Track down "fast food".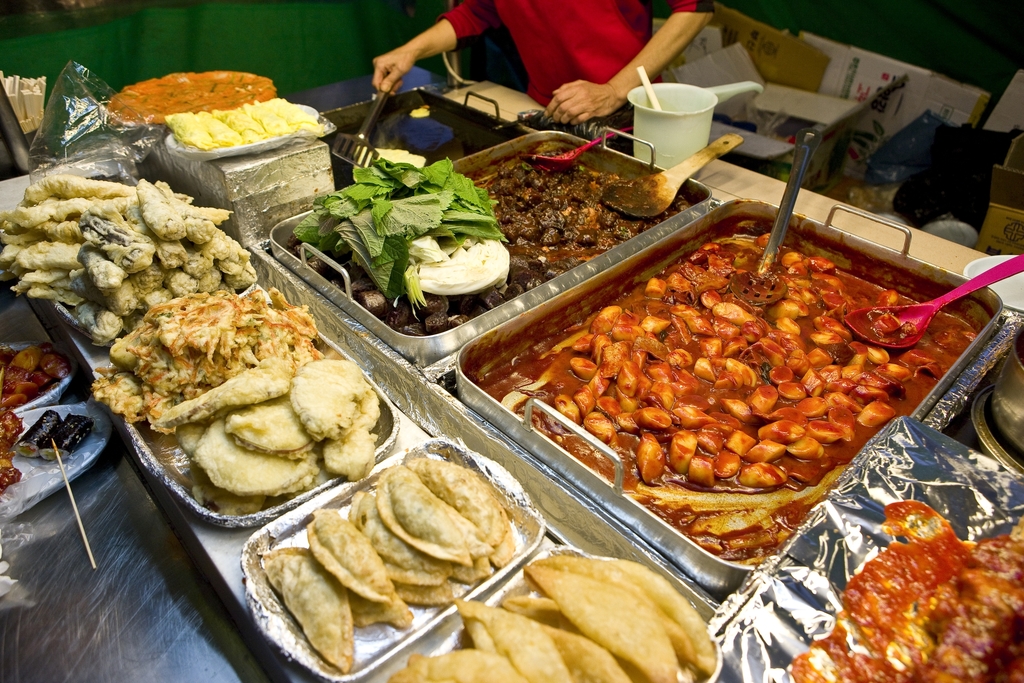
Tracked to (left=797, top=509, right=1023, bottom=682).
